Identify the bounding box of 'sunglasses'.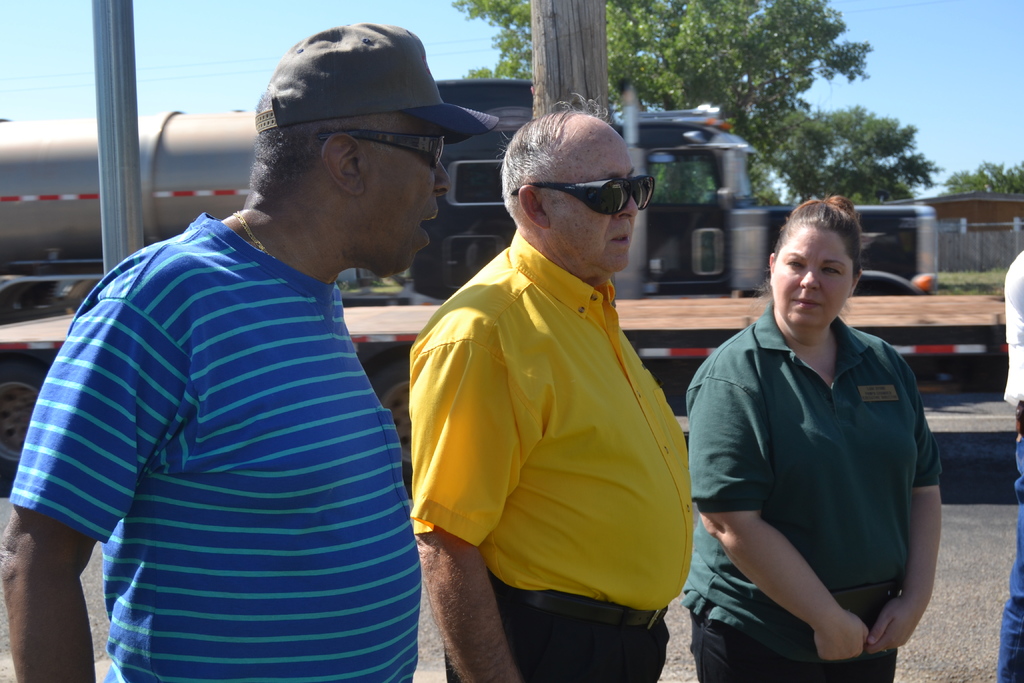
321, 133, 445, 169.
